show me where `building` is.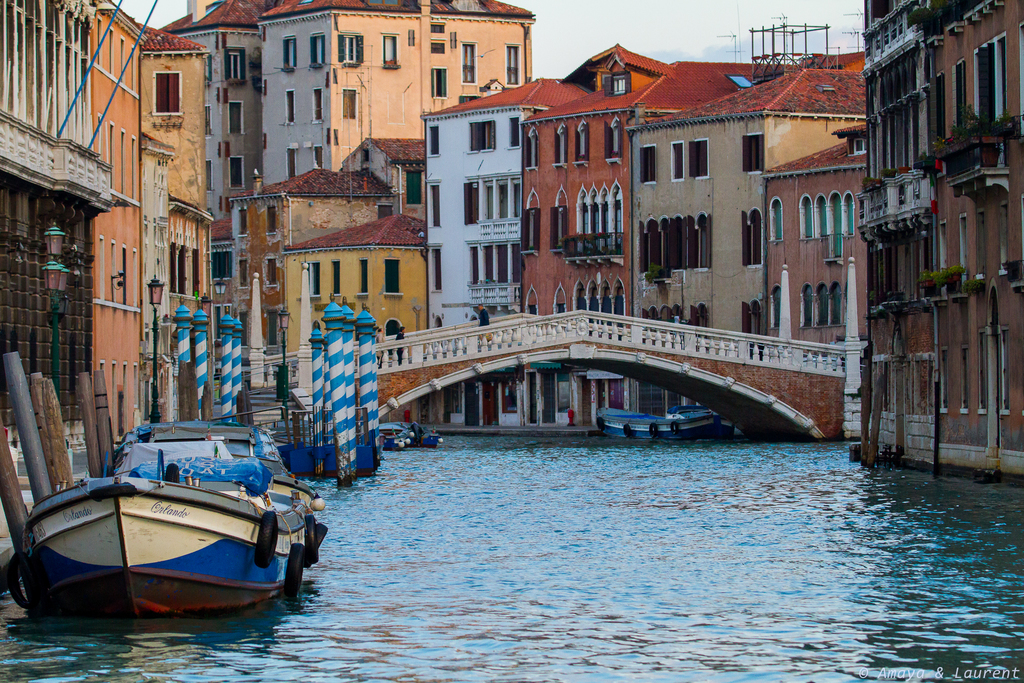
`building` is at <box>140,25,218,418</box>.
